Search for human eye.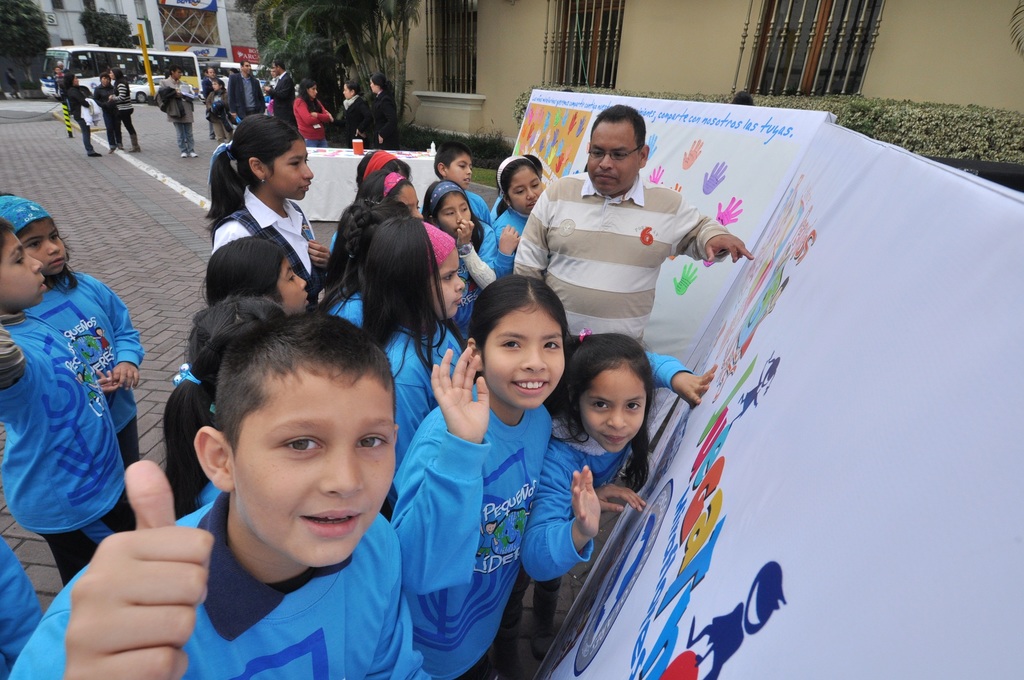
Found at locate(12, 256, 31, 268).
